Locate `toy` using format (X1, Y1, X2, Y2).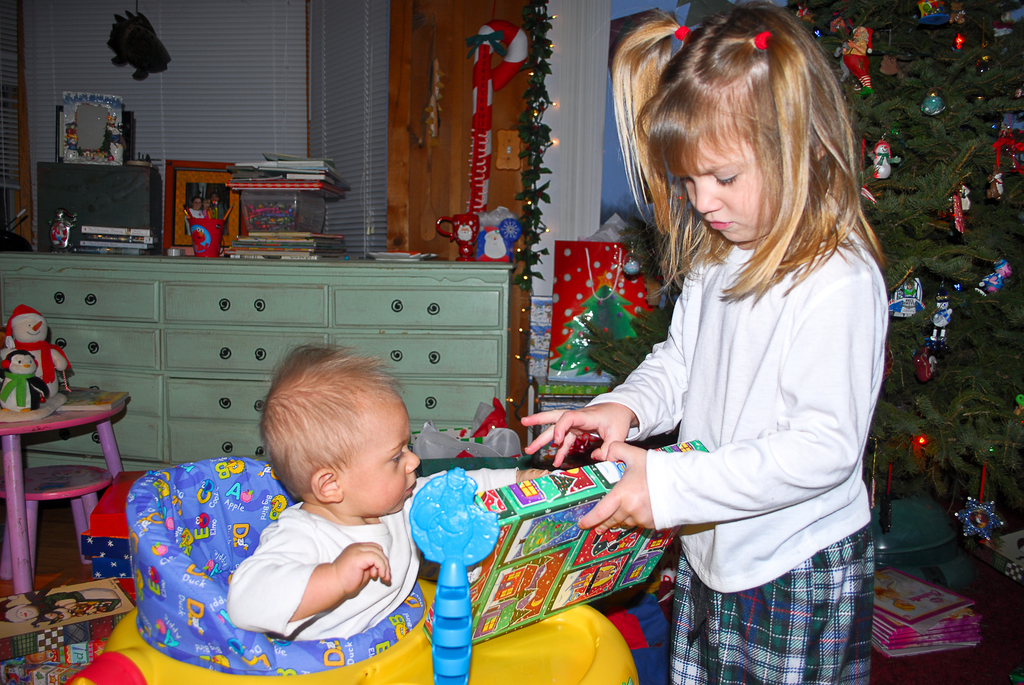
(3, 307, 71, 394).
